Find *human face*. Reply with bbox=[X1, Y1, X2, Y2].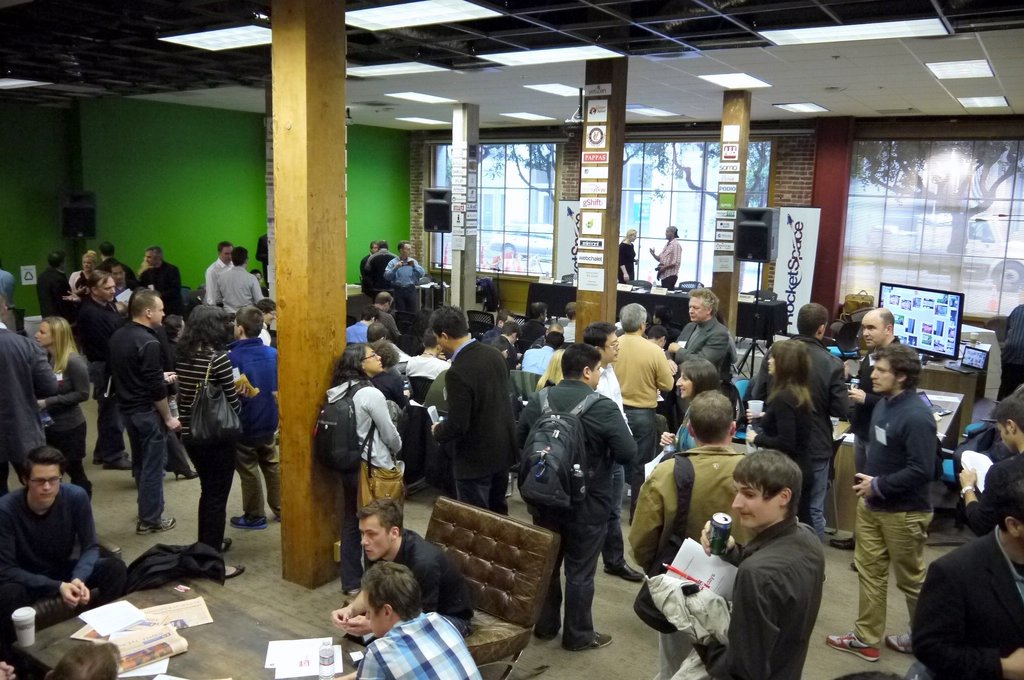
bbox=[31, 466, 60, 504].
